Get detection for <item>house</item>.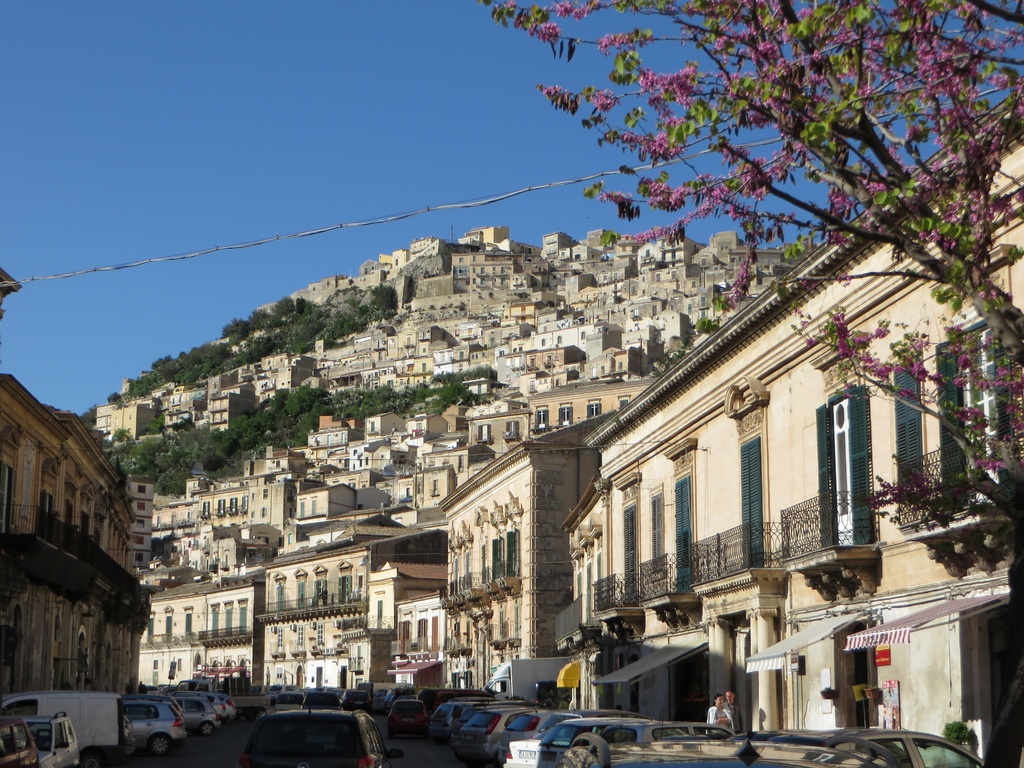
Detection: x1=91 y1=399 x2=169 y2=445.
